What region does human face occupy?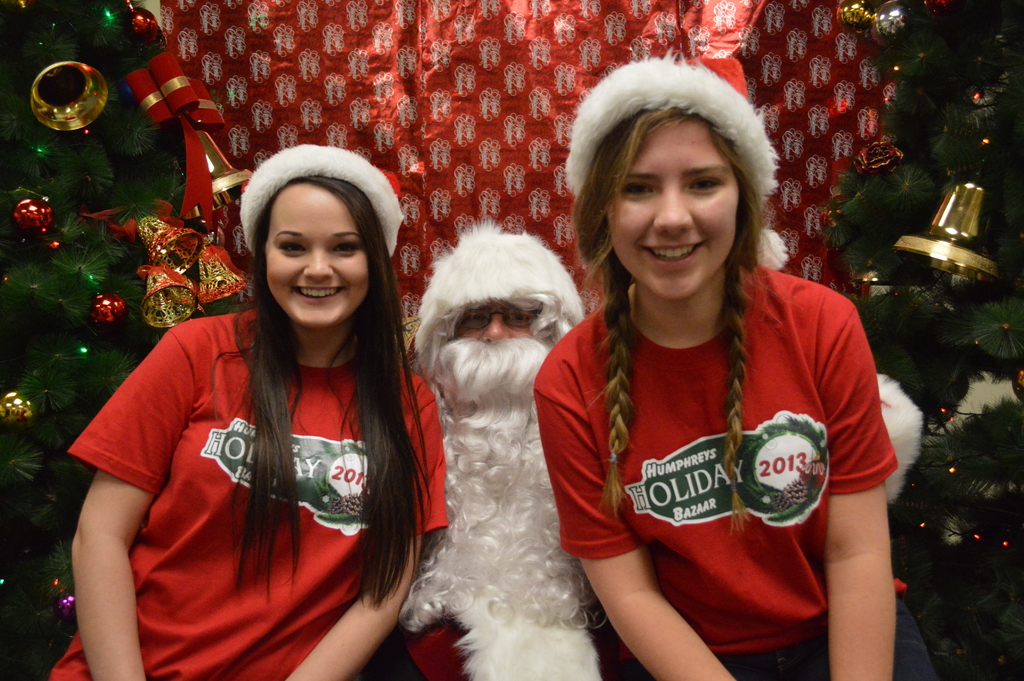
<box>447,306,547,420</box>.
